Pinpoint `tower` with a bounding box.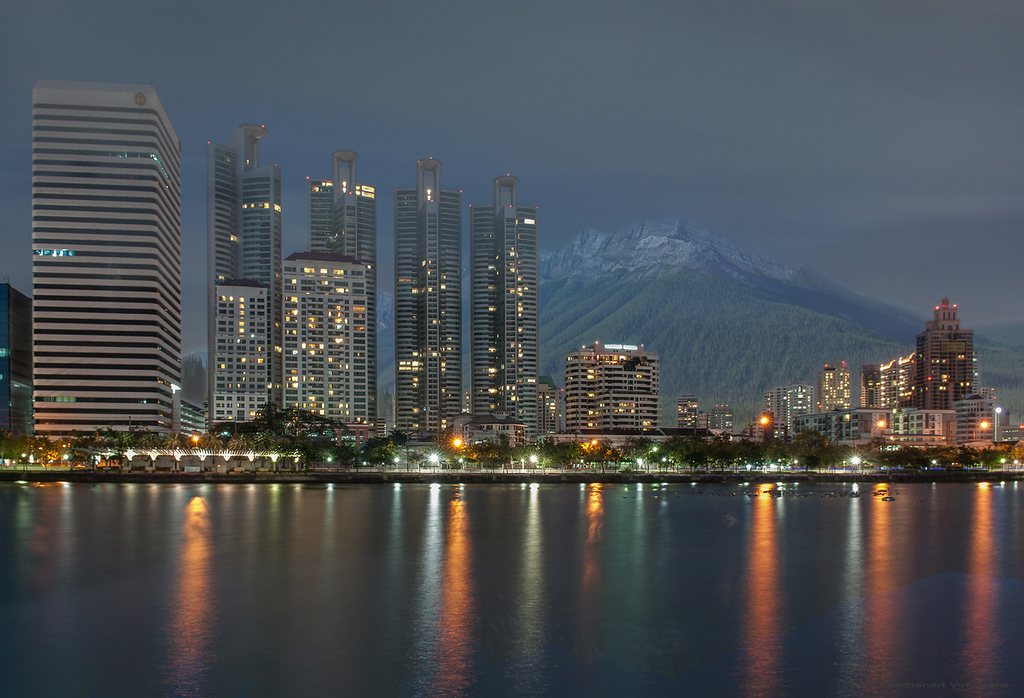
bbox=(470, 178, 541, 453).
